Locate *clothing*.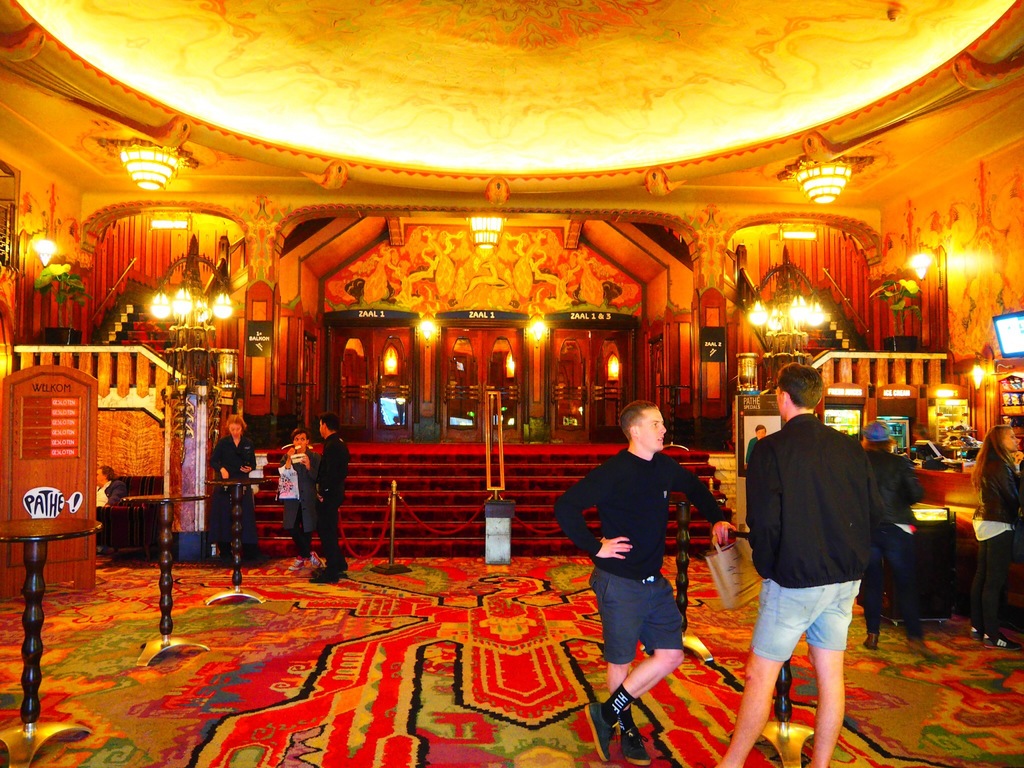
Bounding box: bbox=[976, 452, 1023, 628].
